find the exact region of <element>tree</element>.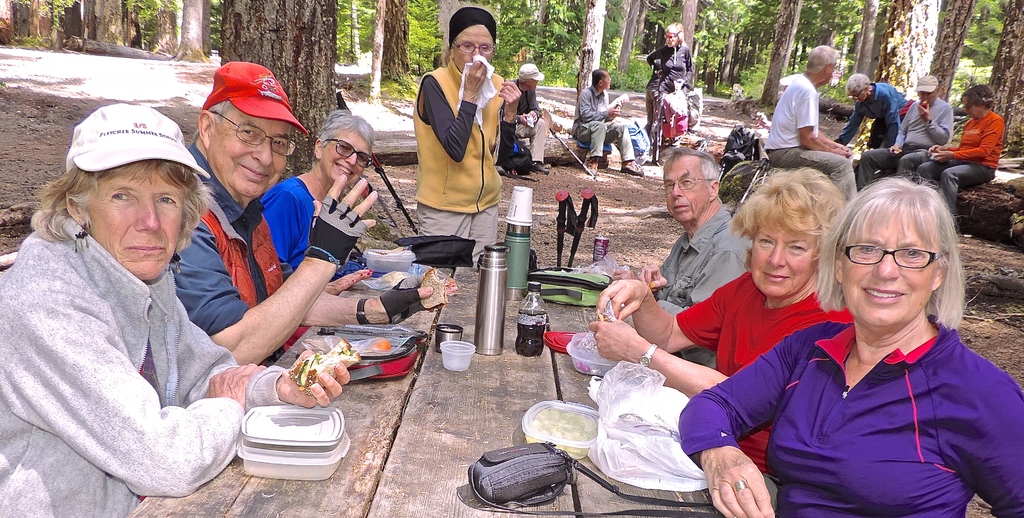
Exact region: {"x1": 129, "y1": 0, "x2": 161, "y2": 49}.
